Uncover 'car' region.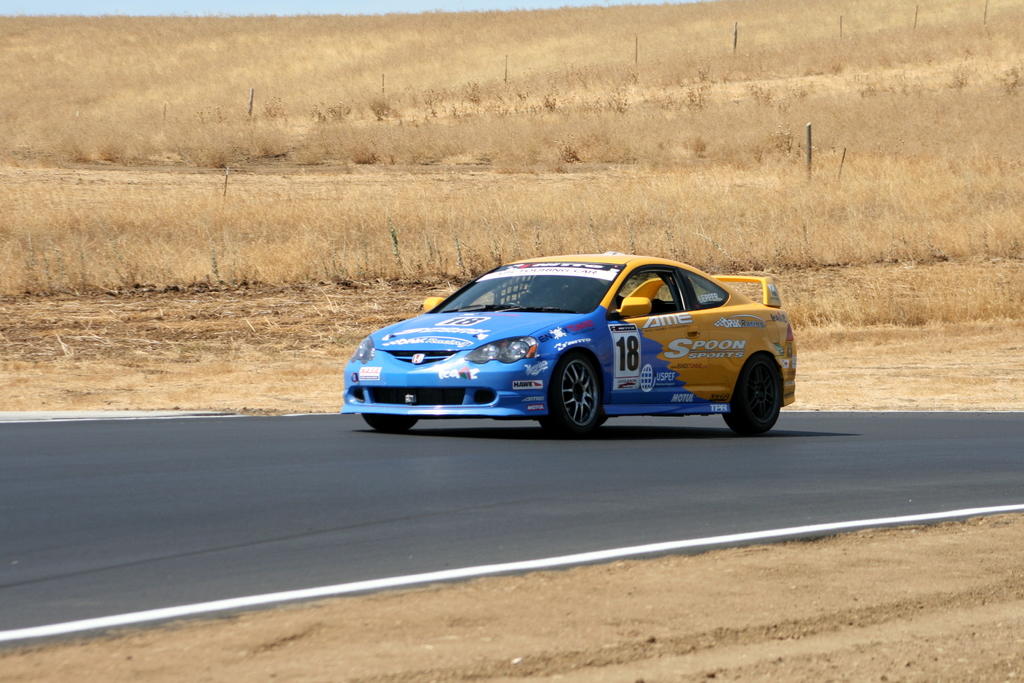
Uncovered: detection(340, 253, 797, 441).
